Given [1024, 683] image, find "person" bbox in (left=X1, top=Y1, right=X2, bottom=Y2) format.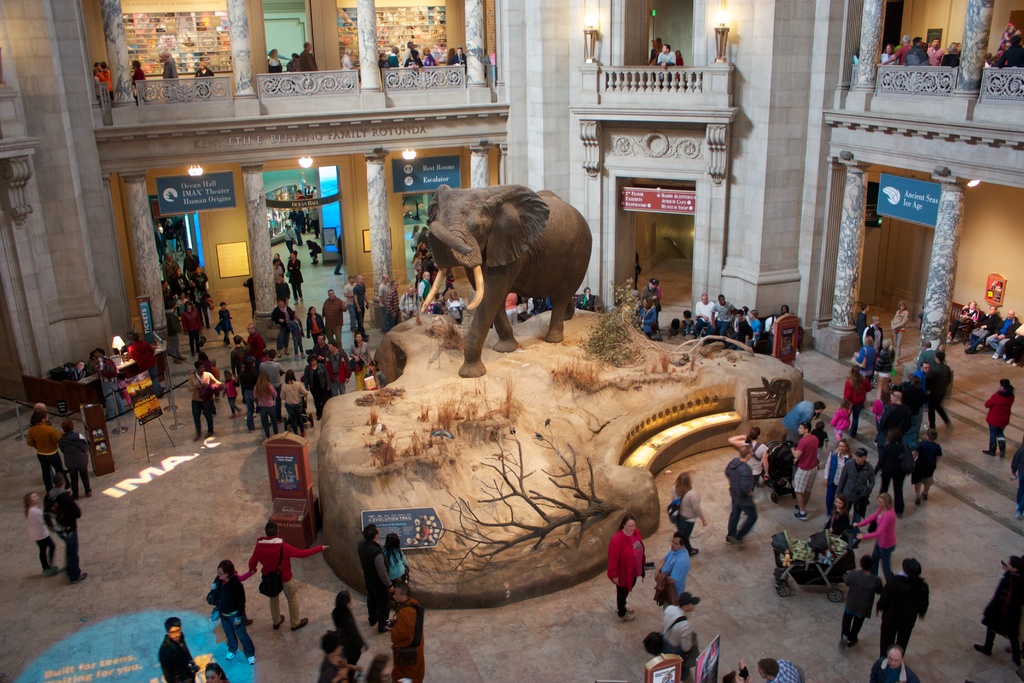
(left=92, top=63, right=111, bottom=102).
